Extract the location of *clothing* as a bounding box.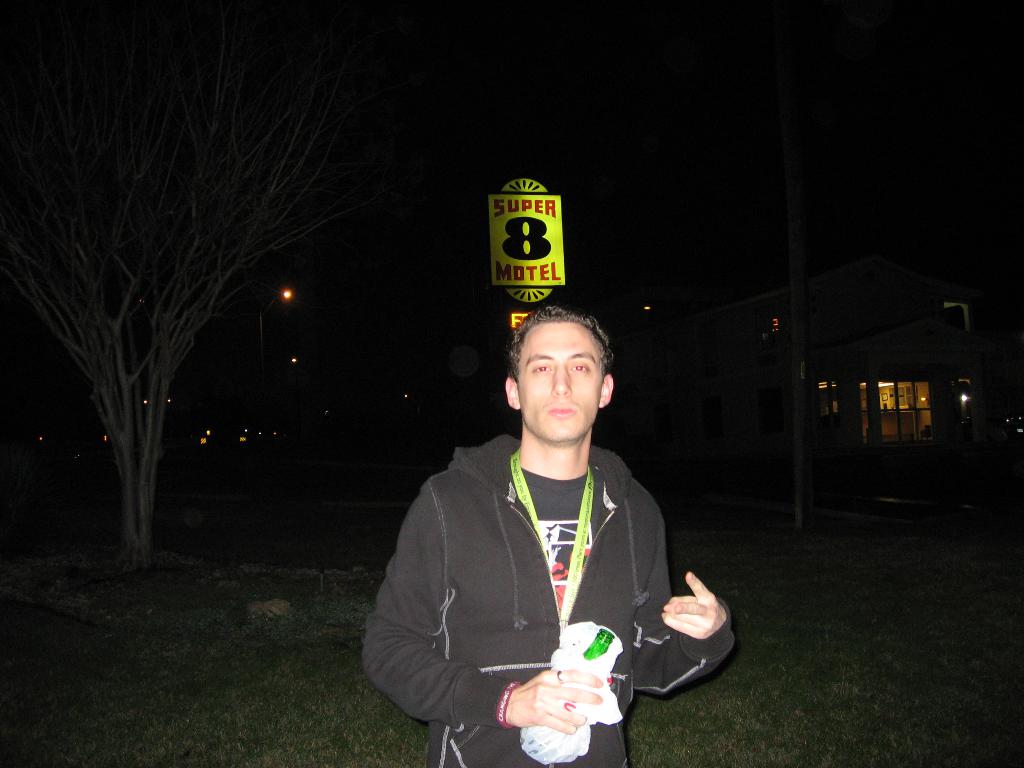
BBox(378, 382, 714, 754).
